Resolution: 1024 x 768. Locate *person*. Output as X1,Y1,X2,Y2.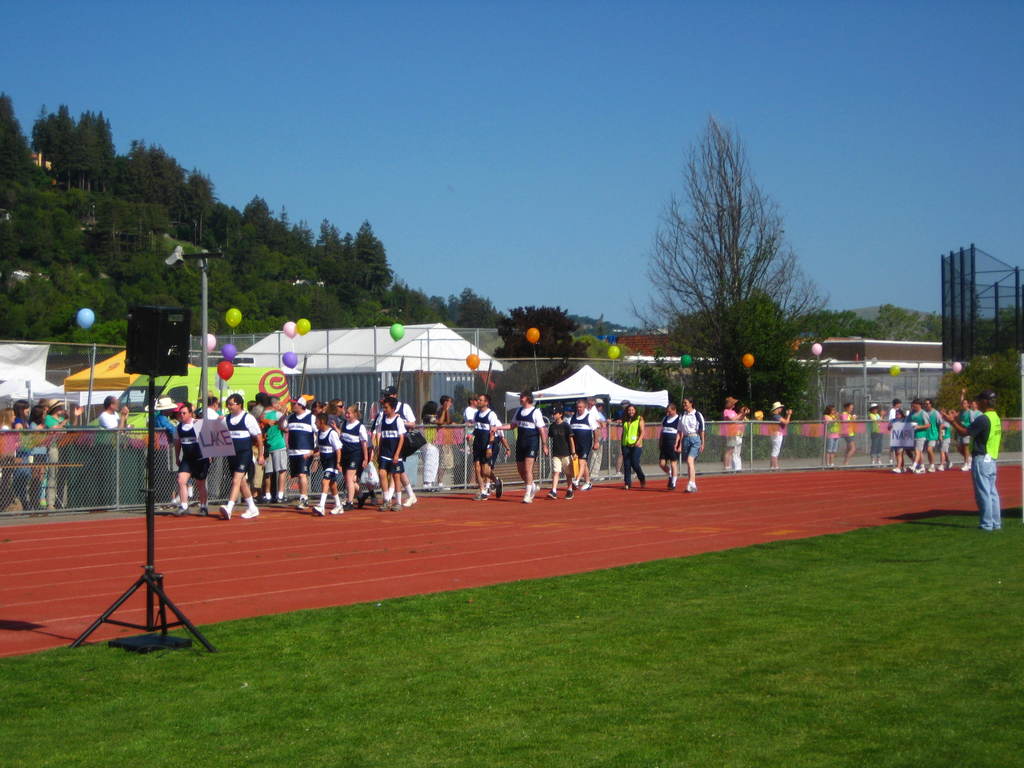
771,399,790,472.
